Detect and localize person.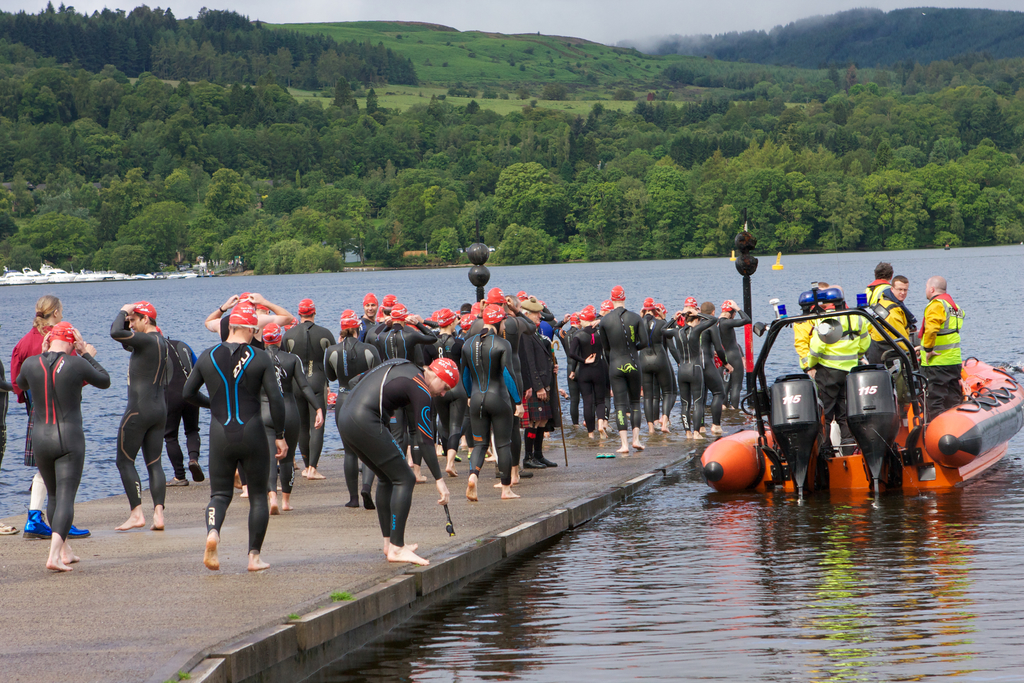
Localized at bbox=[502, 294, 538, 479].
